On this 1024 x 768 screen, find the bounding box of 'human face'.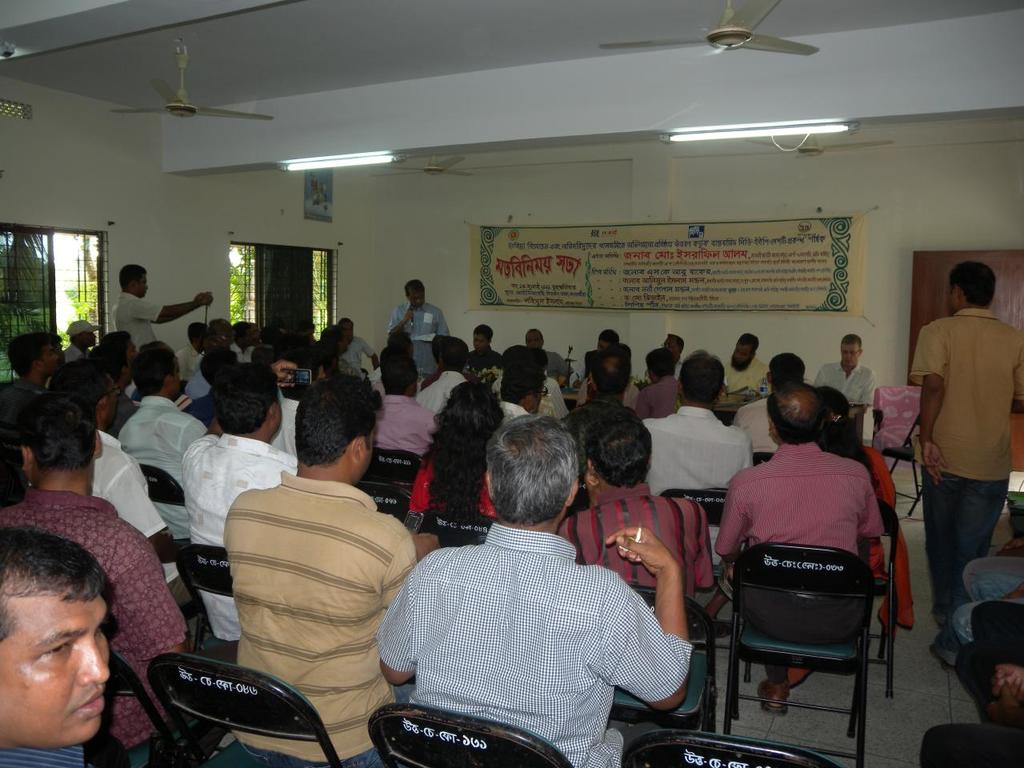
Bounding box: rect(598, 340, 608, 350).
